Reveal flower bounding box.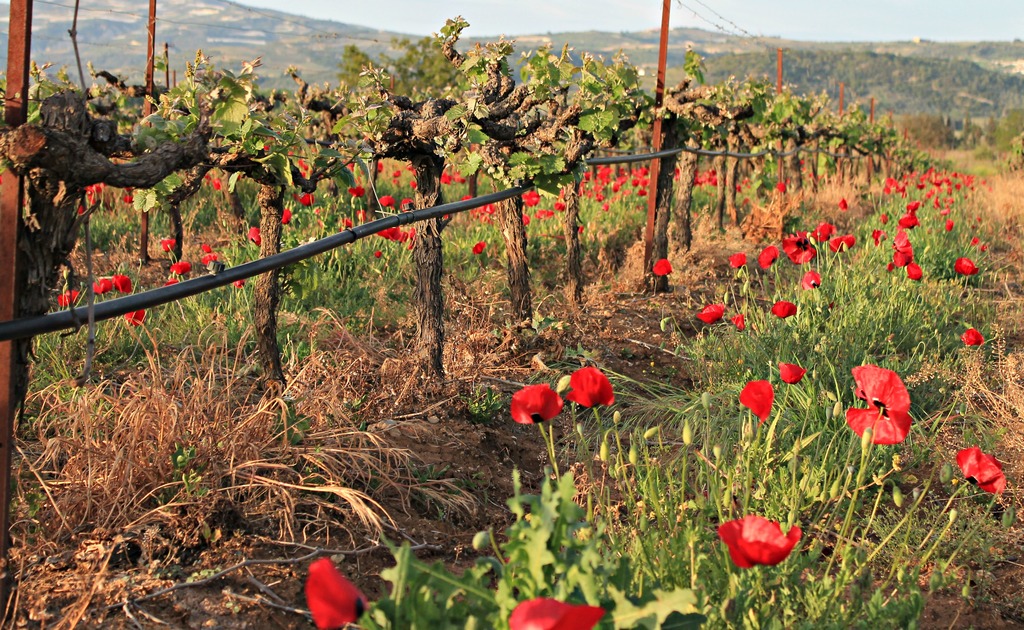
Revealed: 120 308 149 328.
